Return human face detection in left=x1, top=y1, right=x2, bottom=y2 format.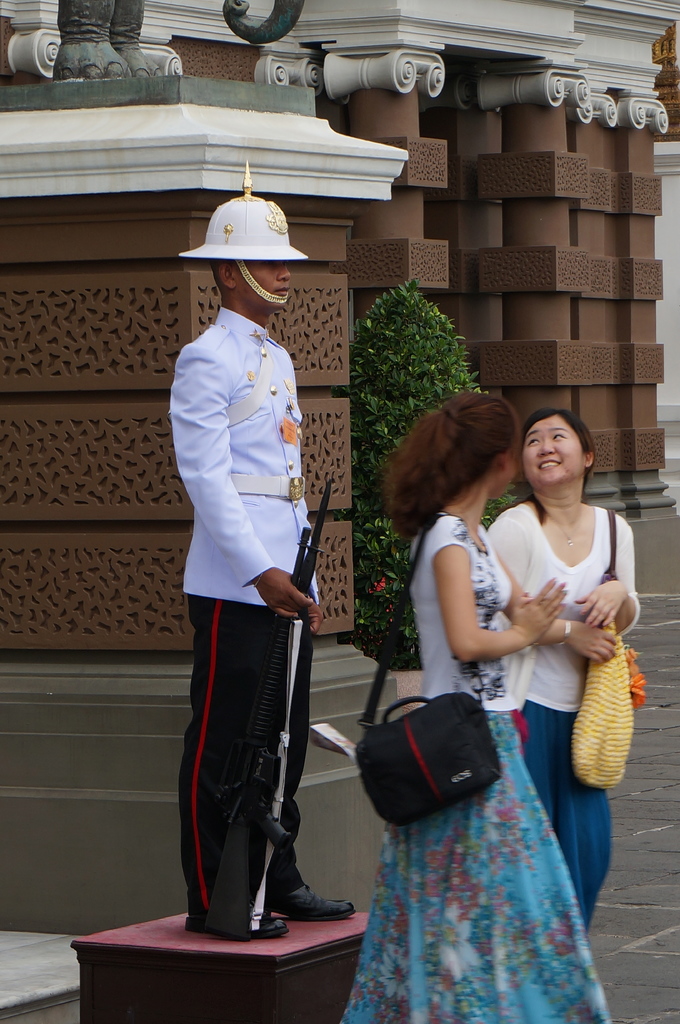
left=493, top=440, right=523, bottom=496.
